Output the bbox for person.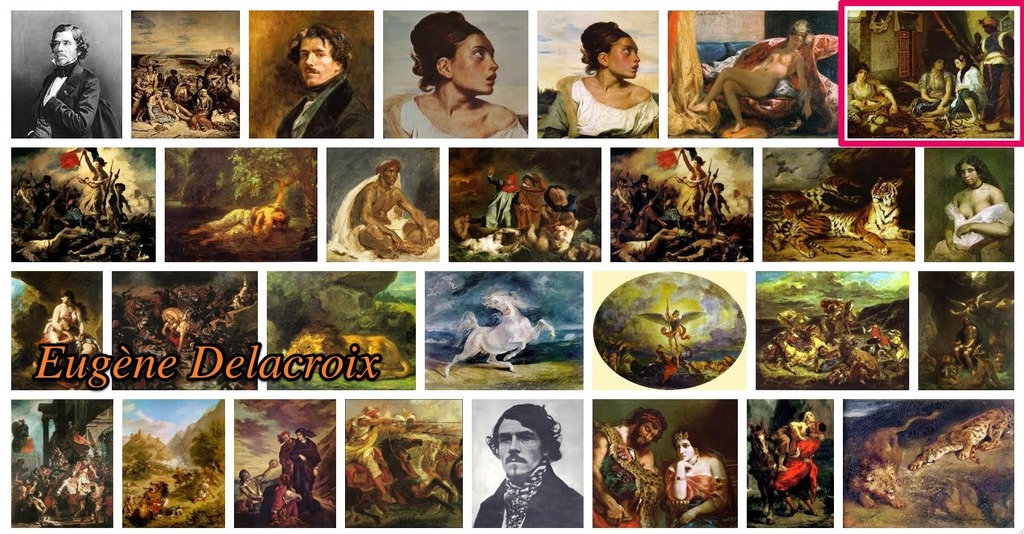
region(933, 155, 1012, 262).
